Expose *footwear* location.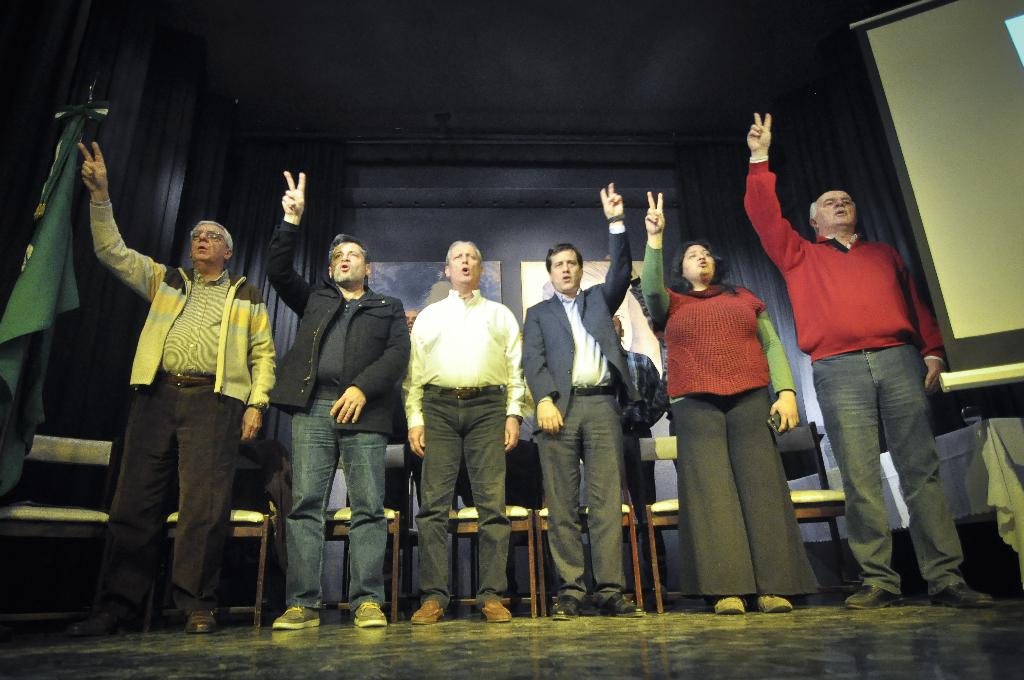
Exposed at x1=352 y1=597 x2=387 y2=633.
